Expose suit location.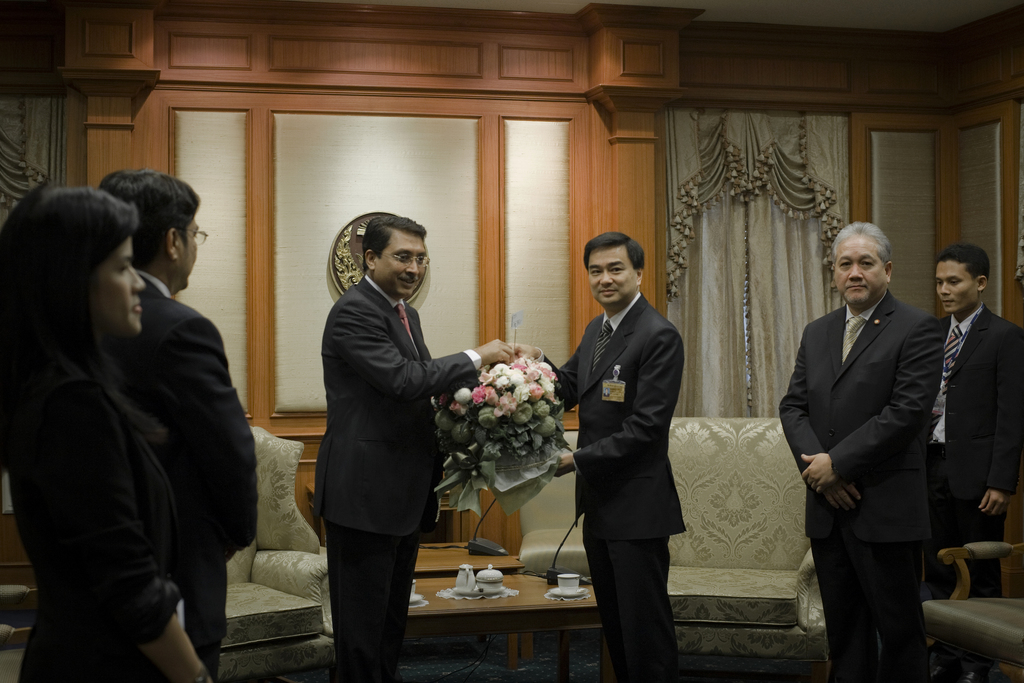
Exposed at [311,270,483,679].
